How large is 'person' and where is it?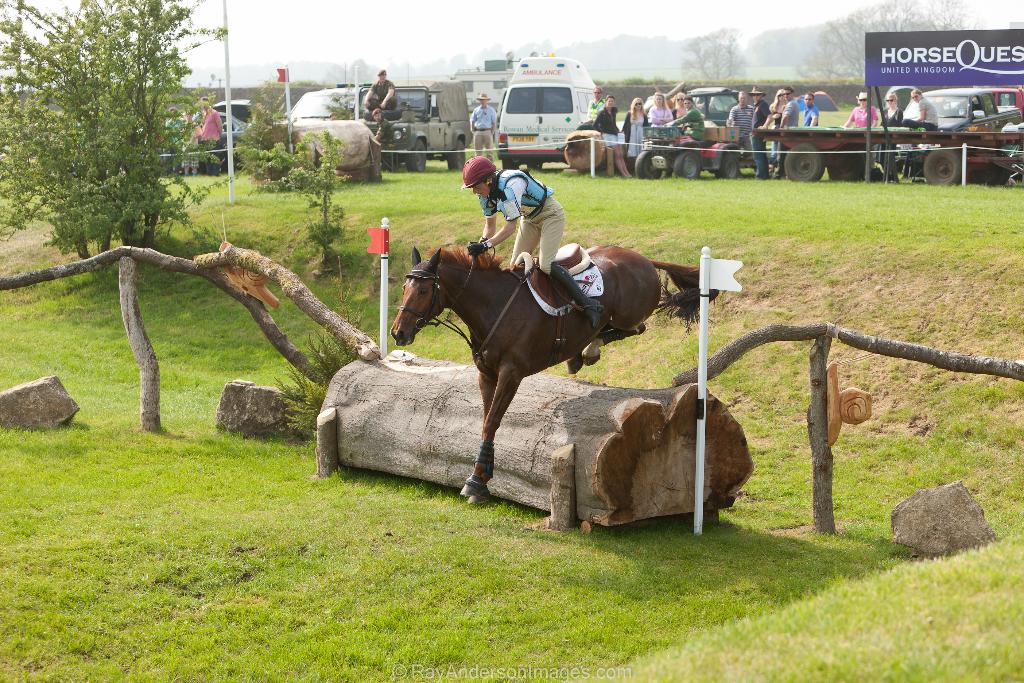
Bounding box: <box>670,90,687,117</box>.
